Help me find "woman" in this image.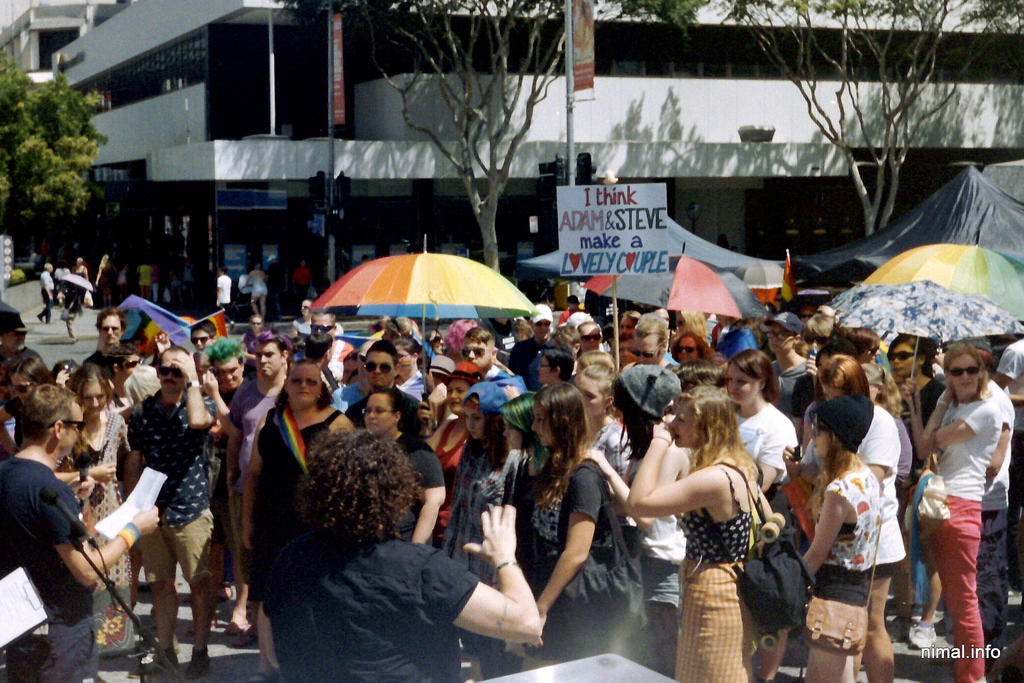
Found it: (left=799, top=394, right=882, bottom=682).
